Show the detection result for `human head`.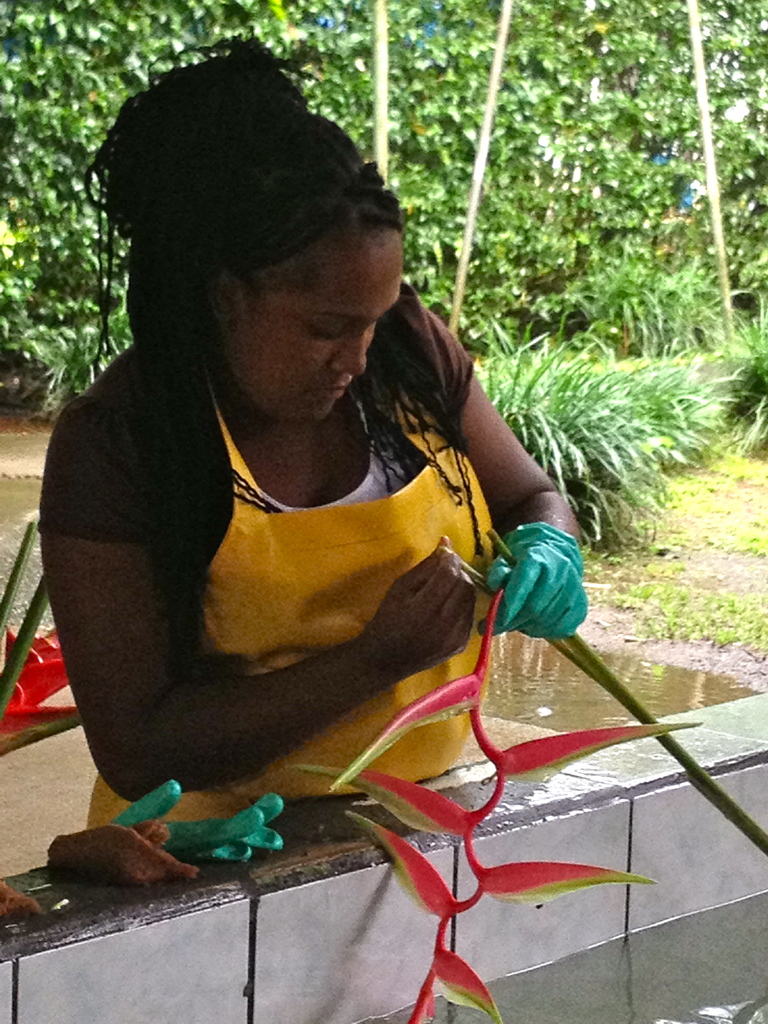
{"x1": 143, "y1": 150, "x2": 406, "y2": 406}.
